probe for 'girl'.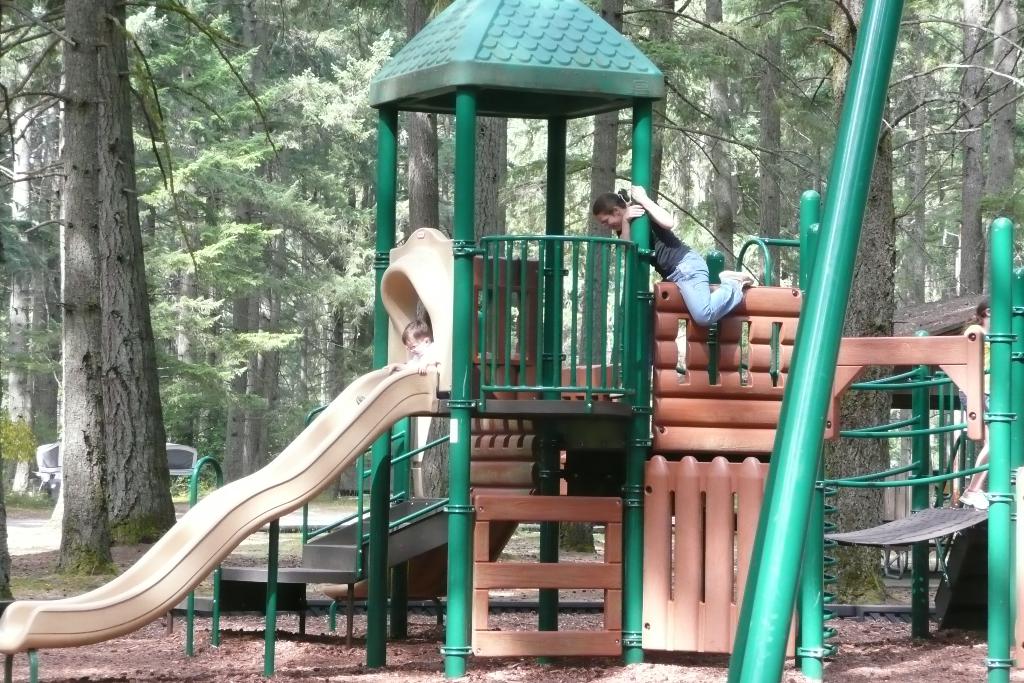
Probe result: <bbox>592, 190, 753, 329</bbox>.
